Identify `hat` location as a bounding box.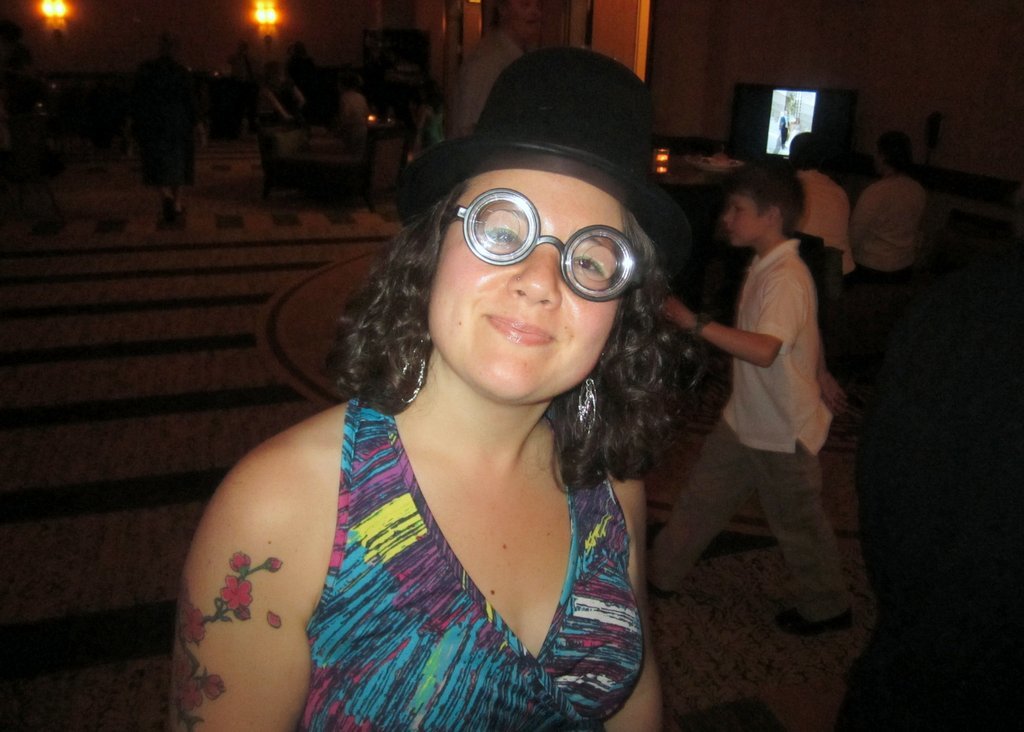
[398,44,694,289].
